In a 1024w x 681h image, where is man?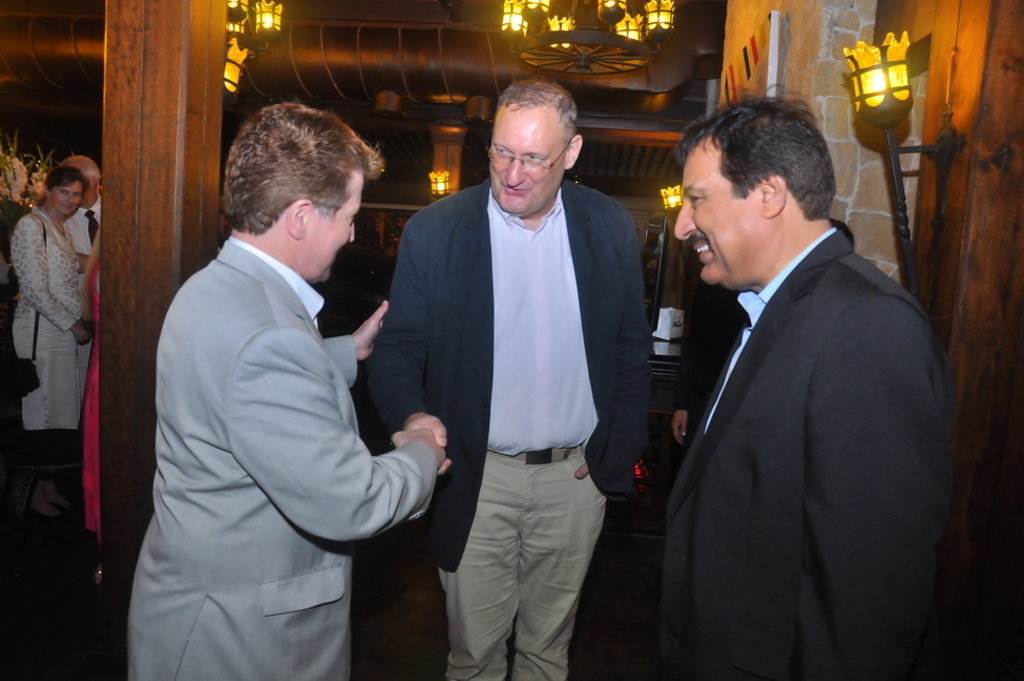
pyautogui.locateOnScreen(121, 97, 441, 680).
